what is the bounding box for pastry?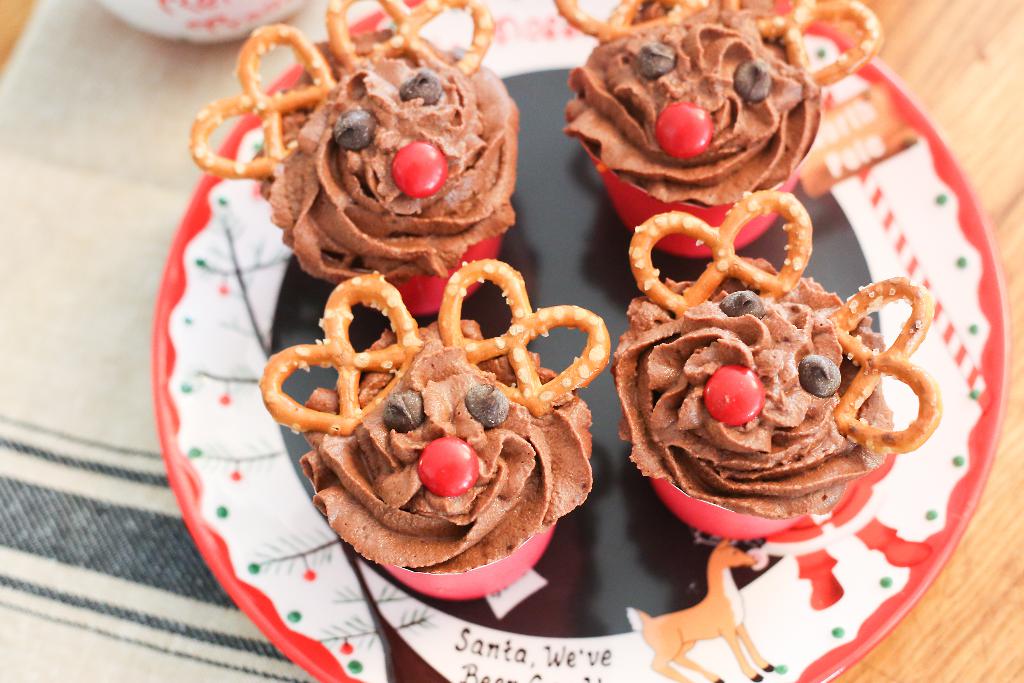
bbox=[550, 0, 886, 259].
